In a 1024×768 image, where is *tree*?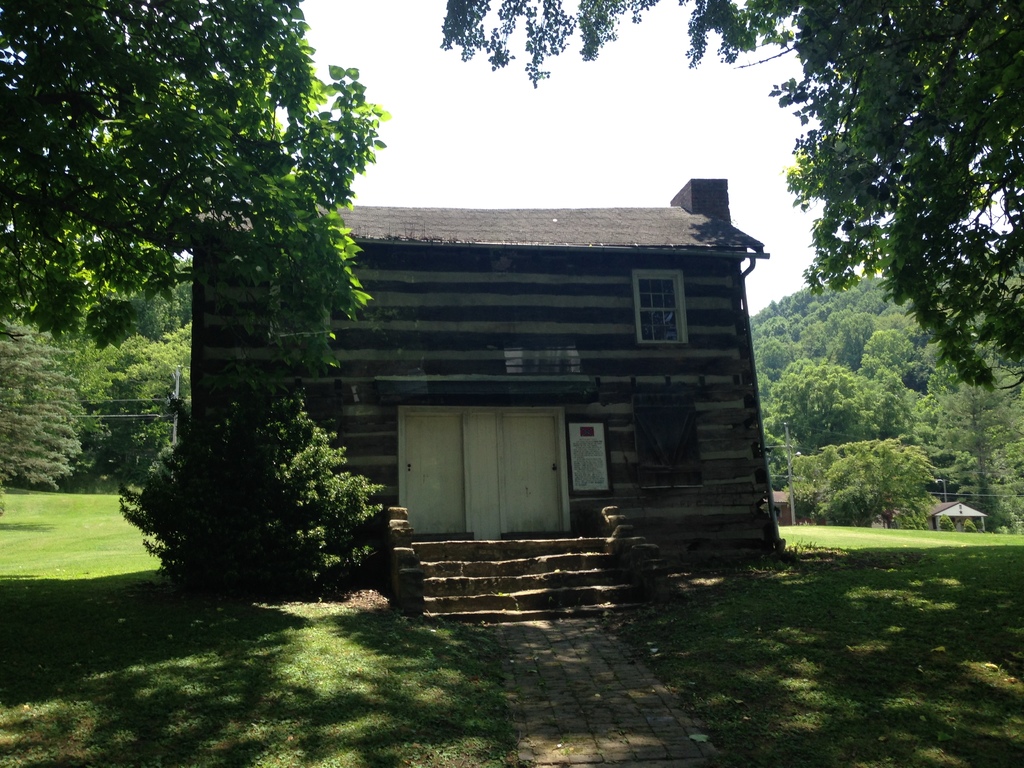
(0,0,371,320).
